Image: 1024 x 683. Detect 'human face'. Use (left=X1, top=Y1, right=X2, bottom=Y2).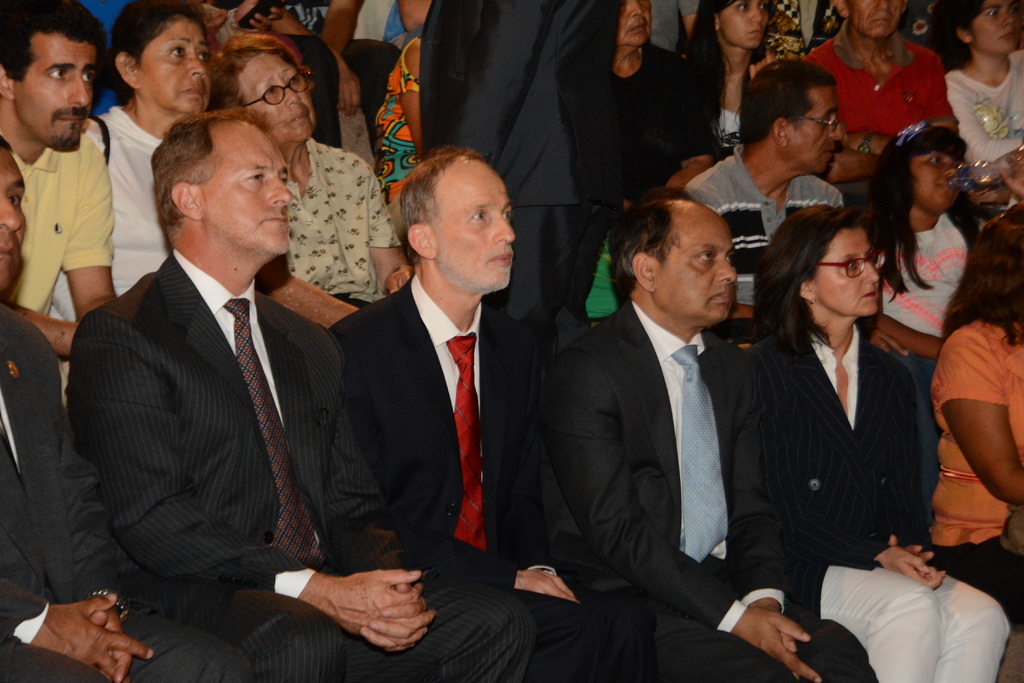
(left=617, top=0, right=648, bottom=44).
